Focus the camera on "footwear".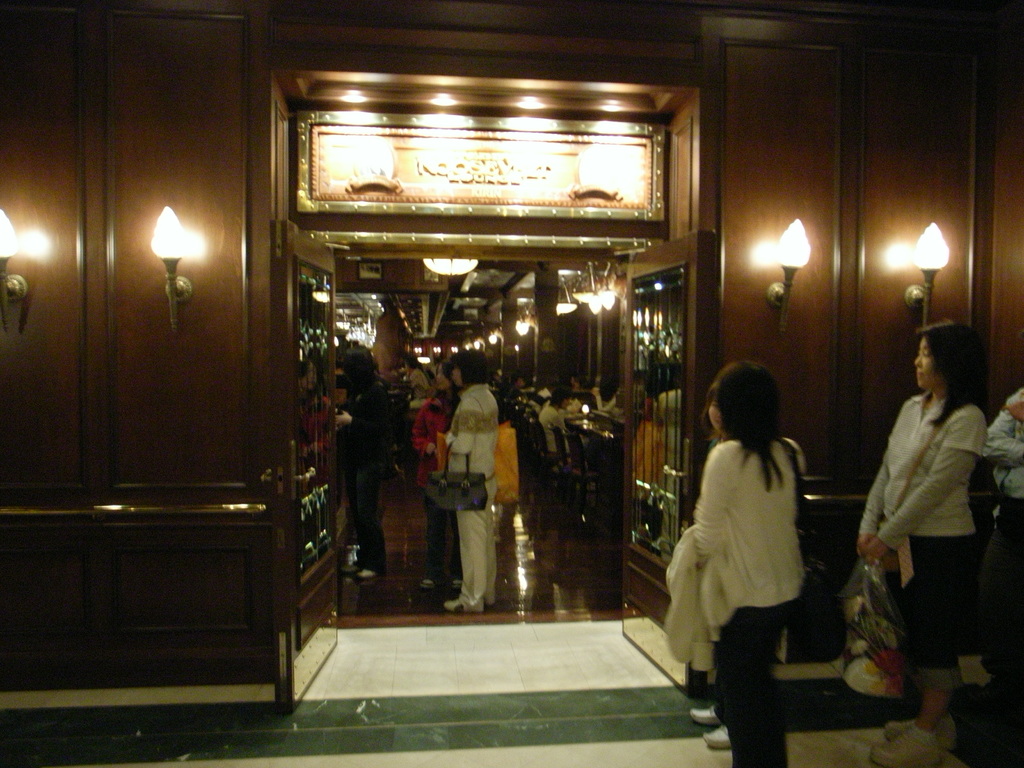
Focus region: 454/577/465/590.
